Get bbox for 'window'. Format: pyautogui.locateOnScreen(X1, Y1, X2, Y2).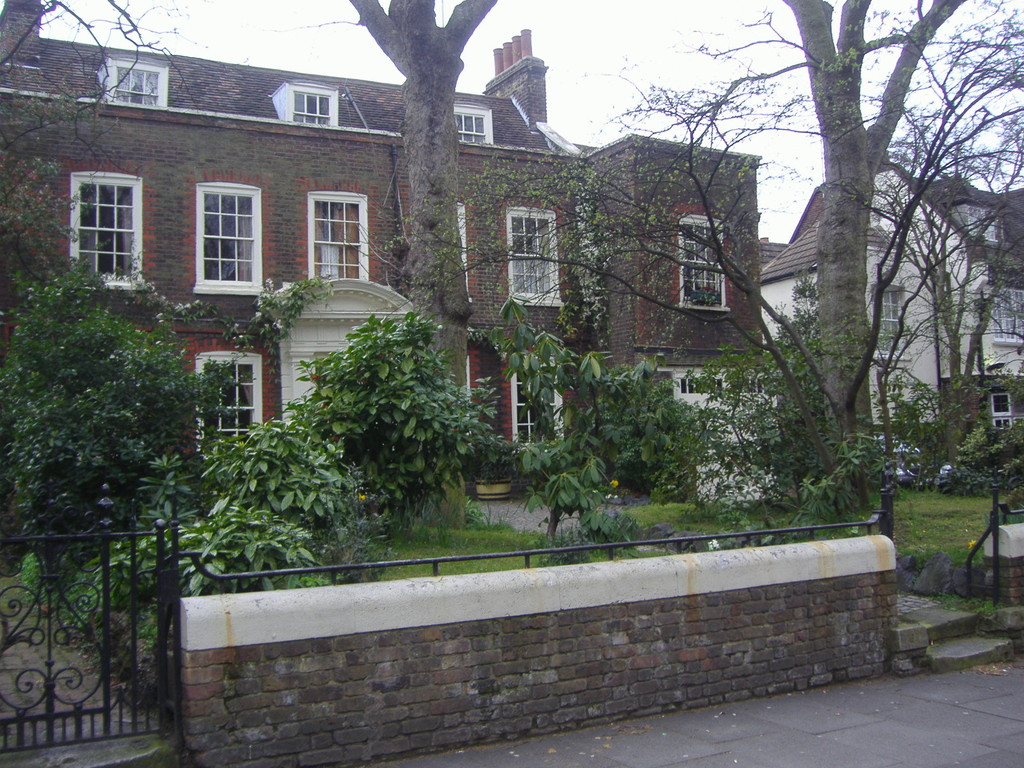
pyautogui.locateOnScreen(678, 217, 727, 312).
